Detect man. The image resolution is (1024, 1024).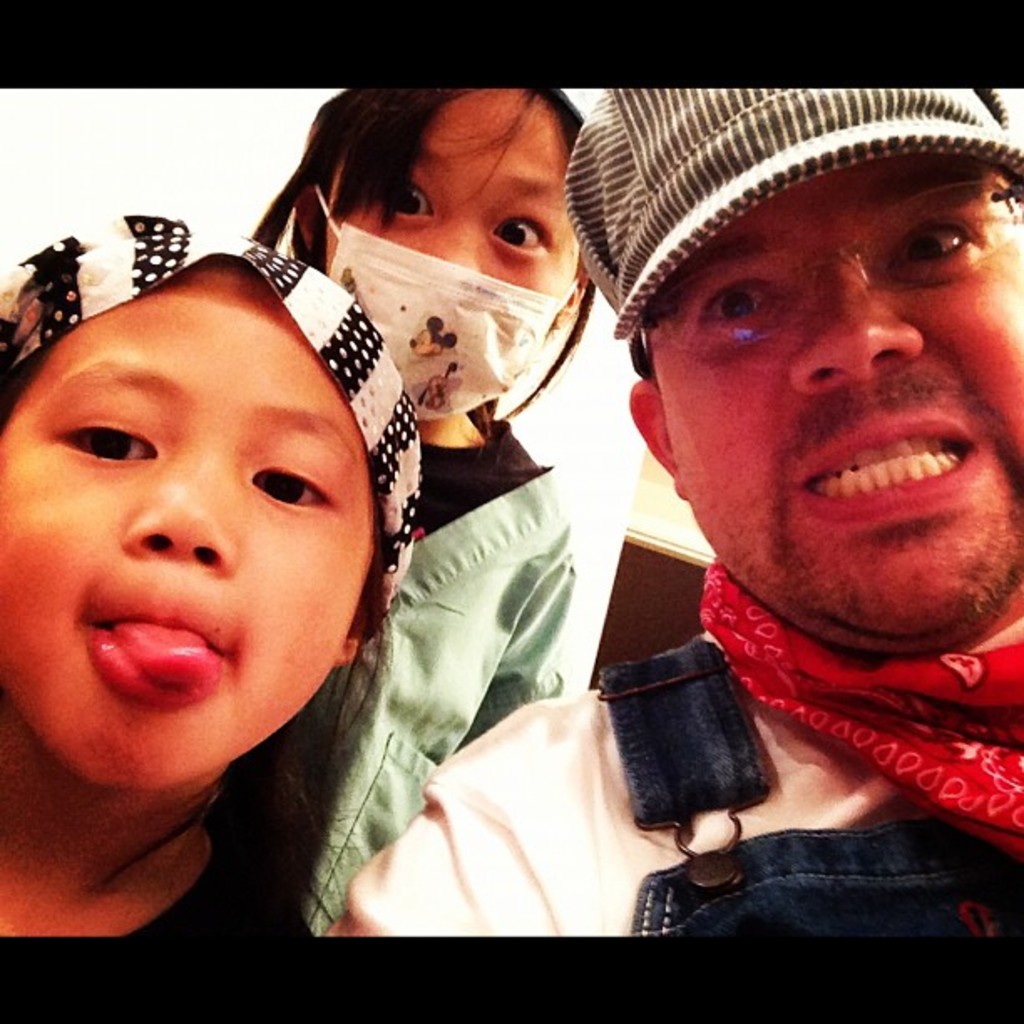
bbox=(423, 209, 1023, 950).
